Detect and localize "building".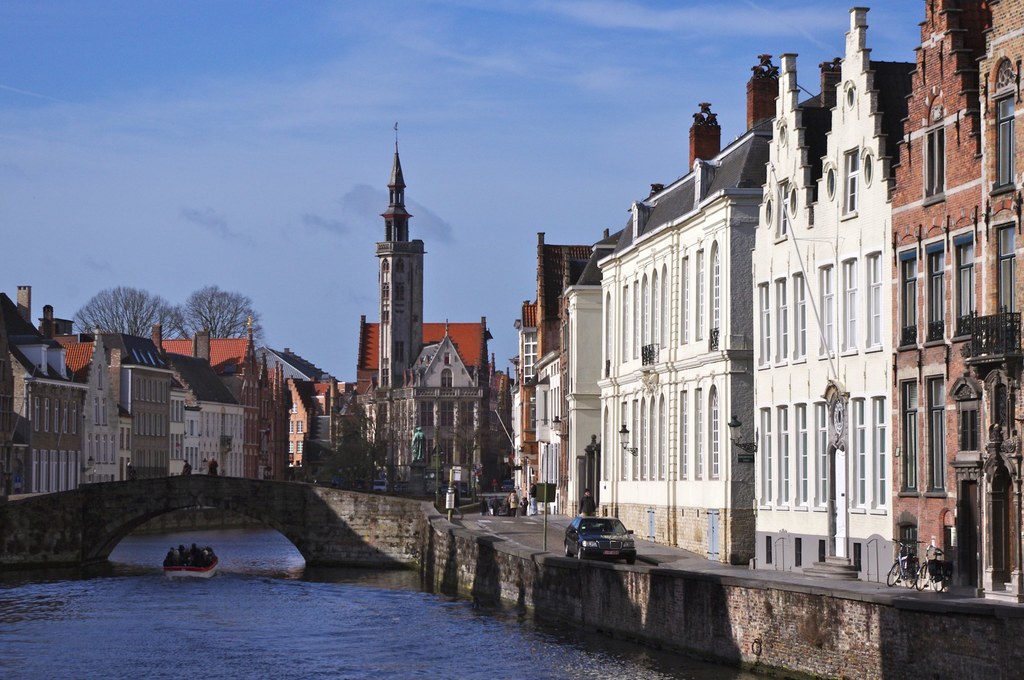
Localized at [left=750, top=0, right=893, bottom=585].
